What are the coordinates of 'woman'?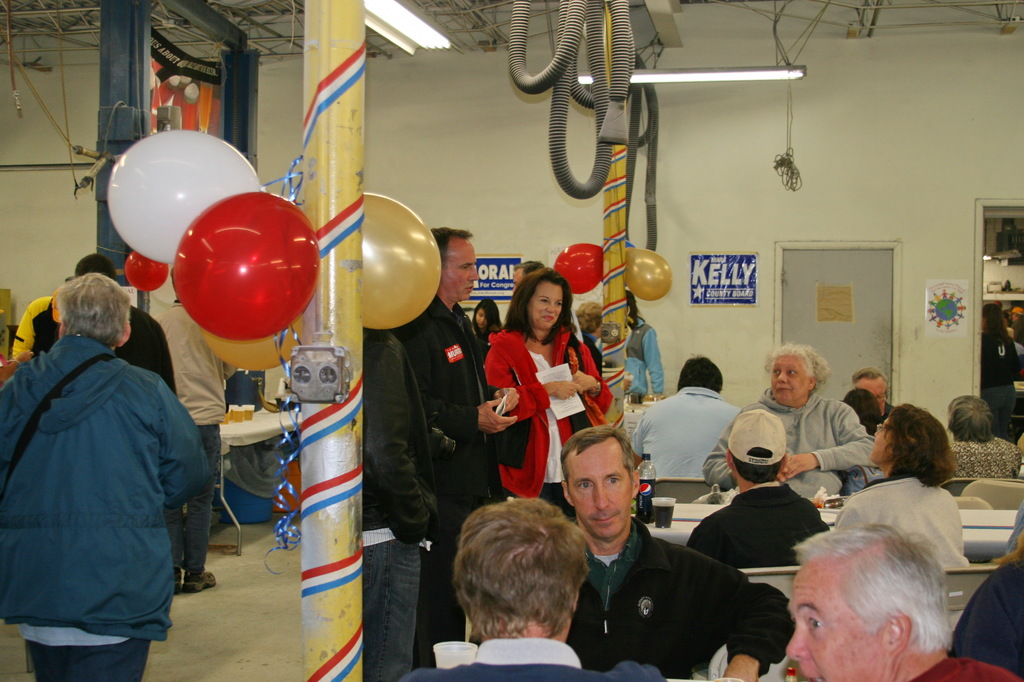
bbox(703, 340, 879, 507).
